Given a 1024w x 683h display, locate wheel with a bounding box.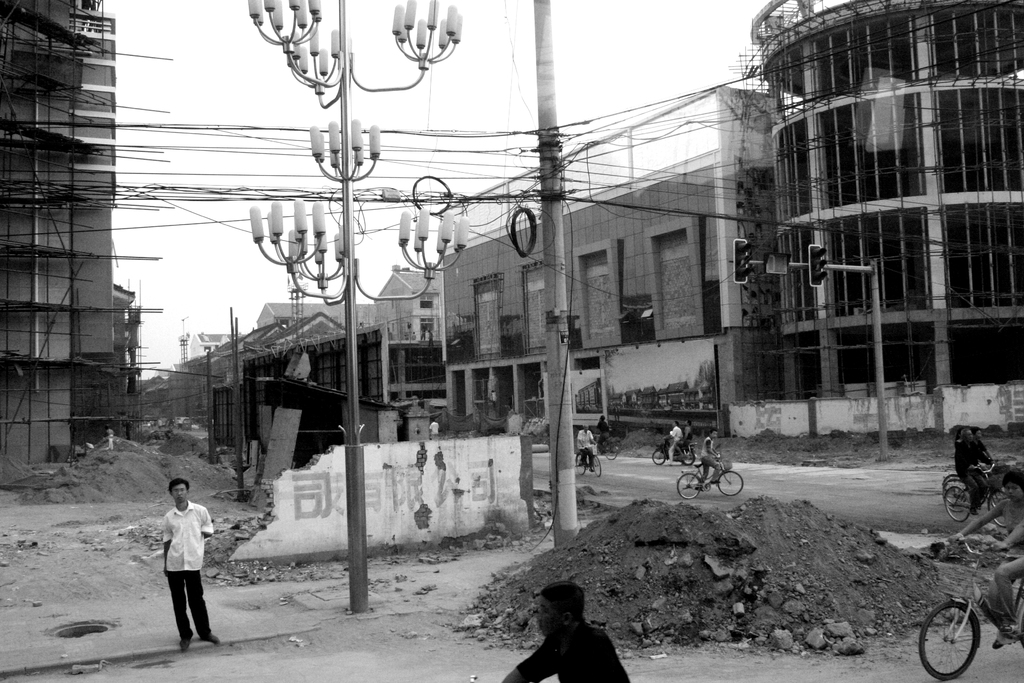
Located: box(677, 468, 701, 501).
